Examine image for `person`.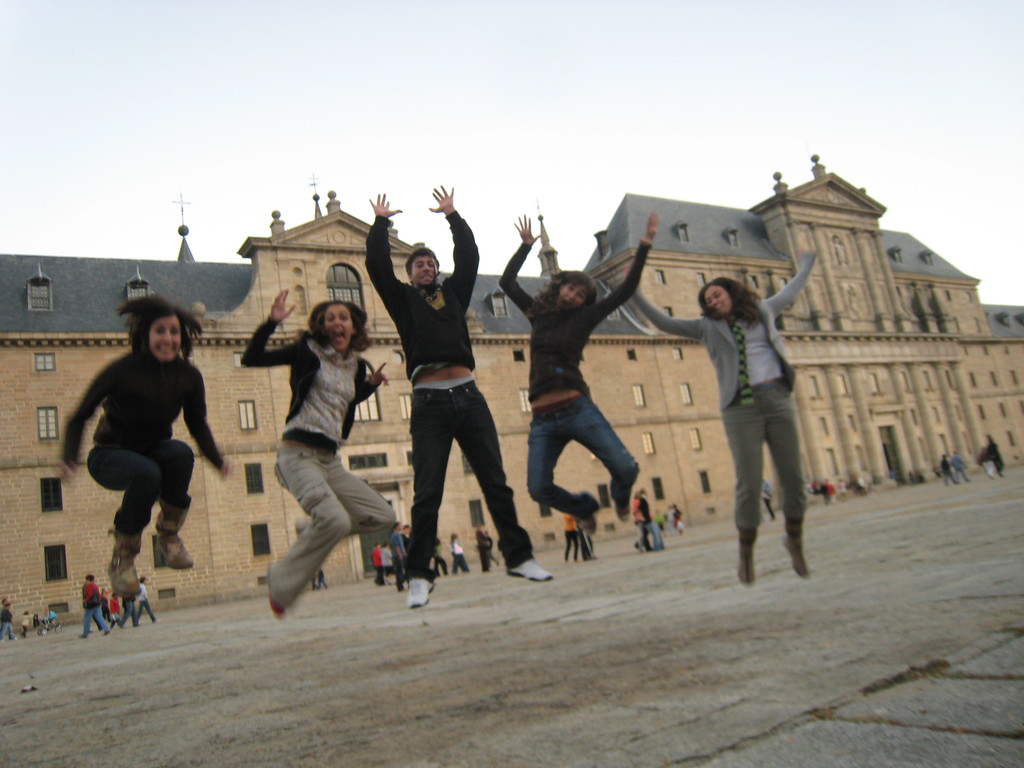
Examination result: BBox(0, 596, 26, 643).
